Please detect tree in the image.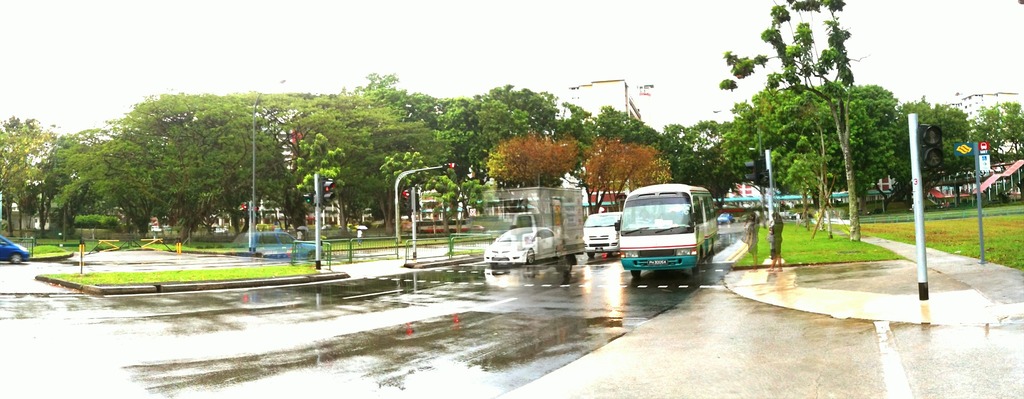
77/83/262/239.
